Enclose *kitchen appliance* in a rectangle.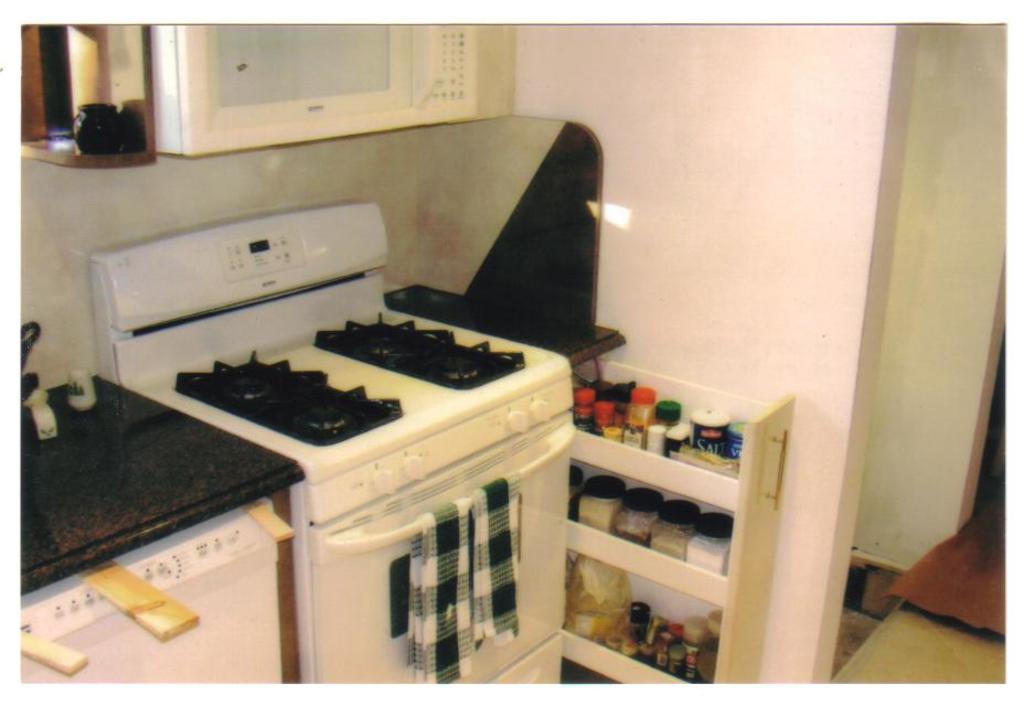
left=649, top=494, right=707, bottom=560.
